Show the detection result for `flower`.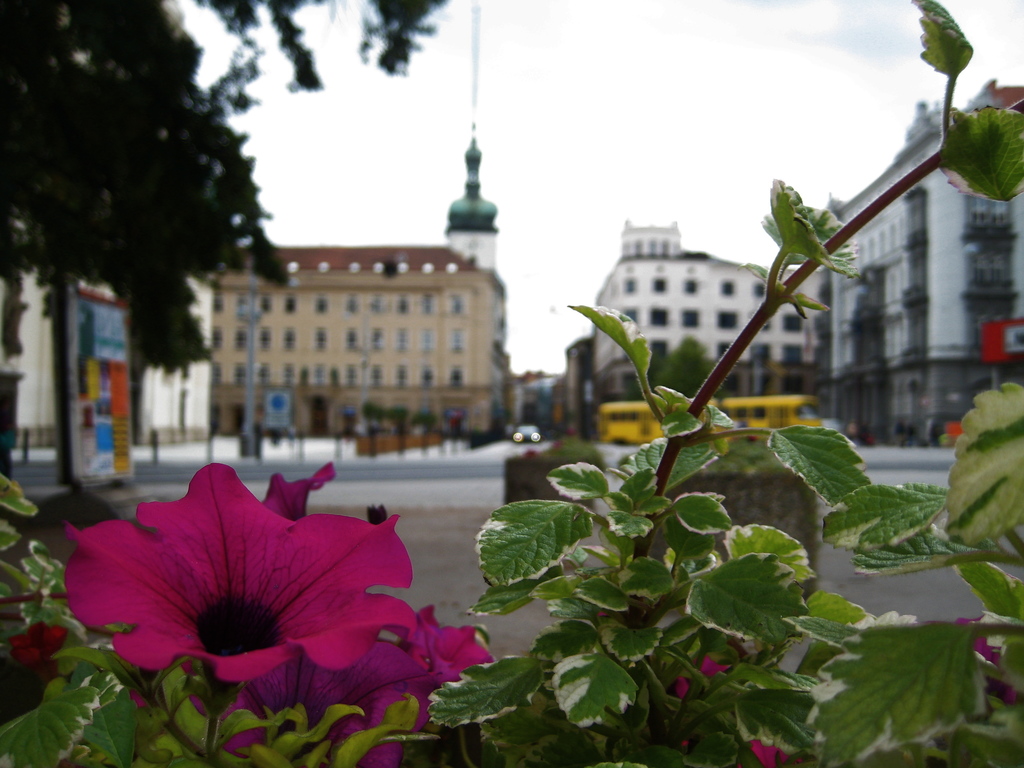
{"x1": 666, "y1": 653, "x2": 733, "y2": 712}.
